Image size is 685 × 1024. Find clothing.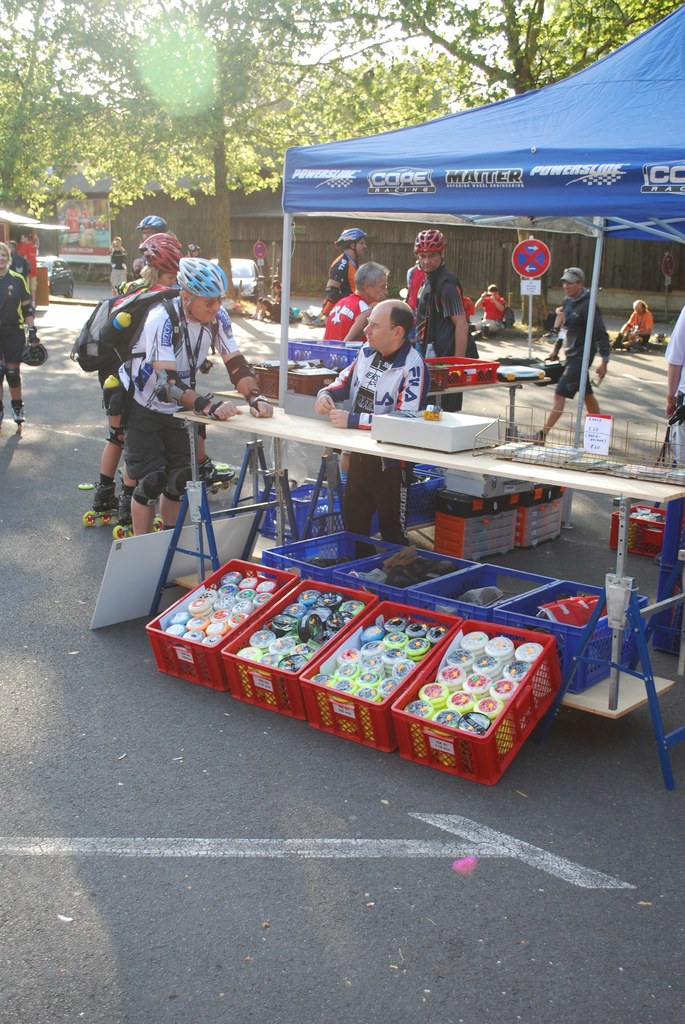
<bbox>101, 226, 186, 412</bbox>.
